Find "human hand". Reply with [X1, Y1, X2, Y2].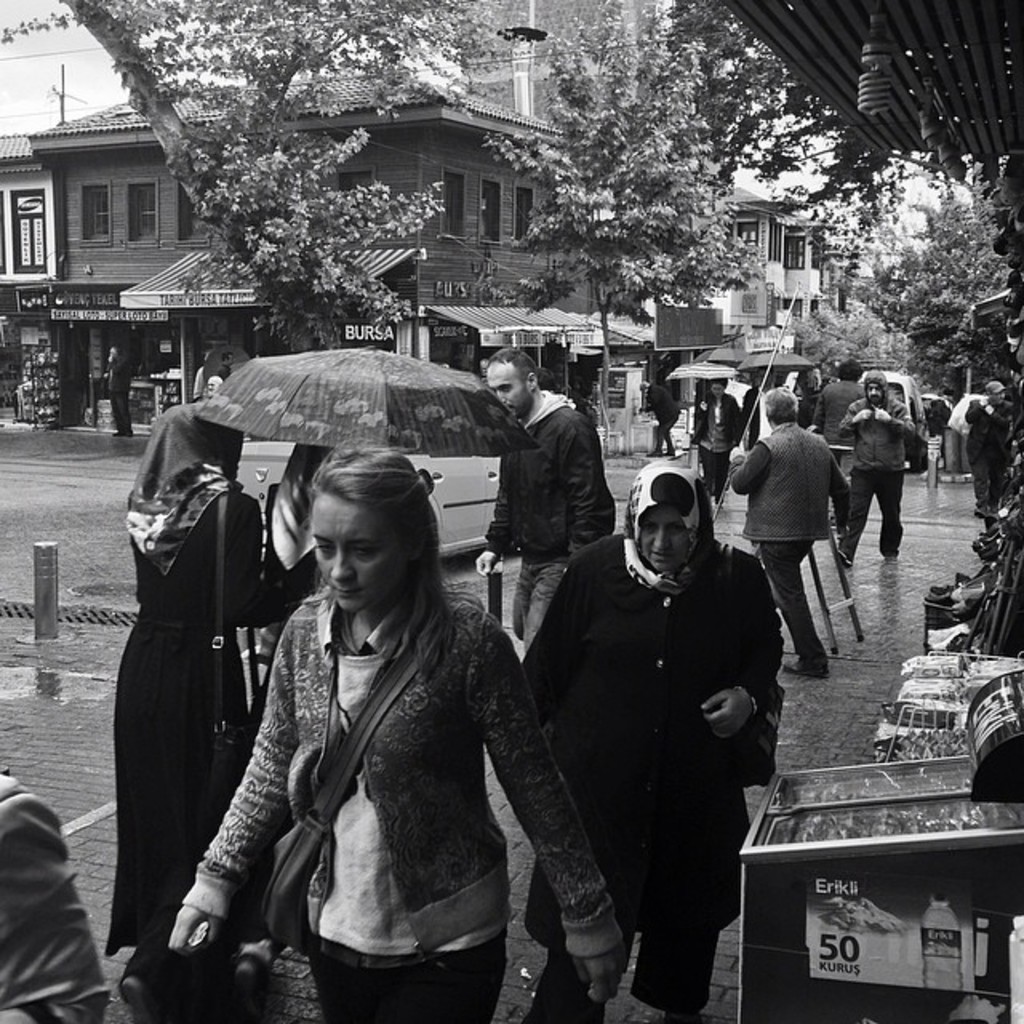
[574, 949, 629, 1006].
